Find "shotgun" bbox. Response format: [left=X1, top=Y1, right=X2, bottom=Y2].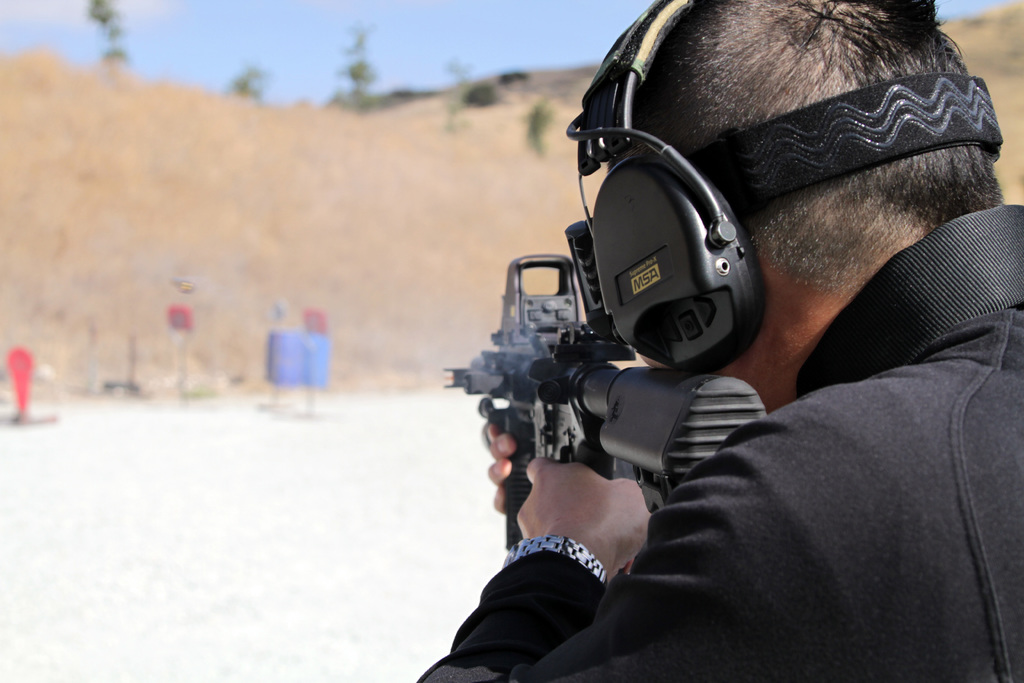
[left=442, top=256, right=774, bottom=539].
